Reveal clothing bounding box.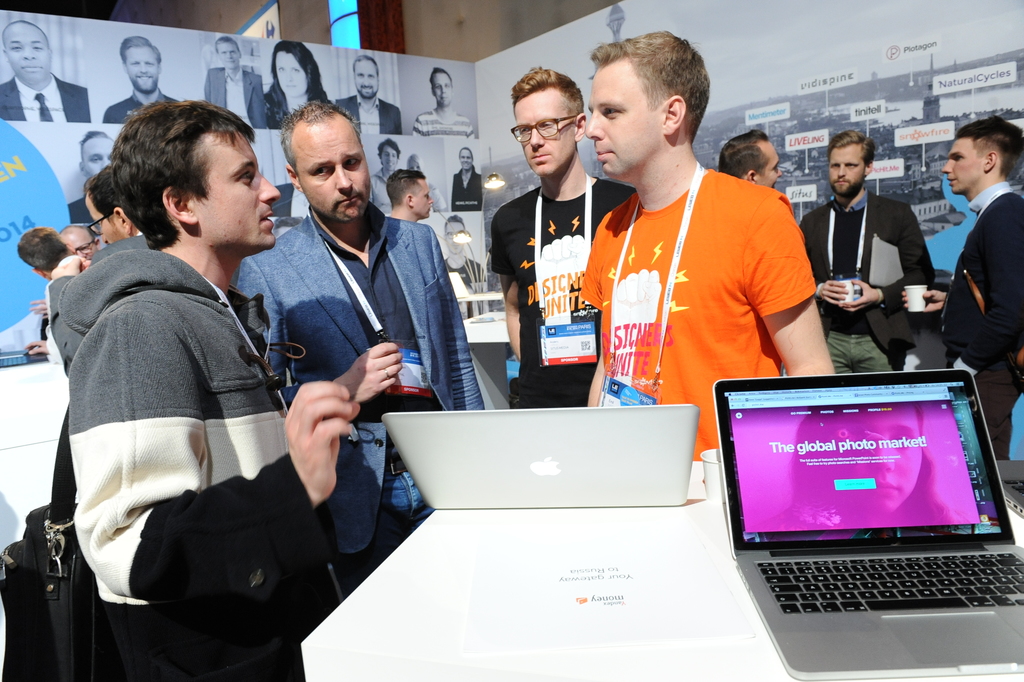
Revealed: x1=451 y1=163 x2=479 y2=215.
